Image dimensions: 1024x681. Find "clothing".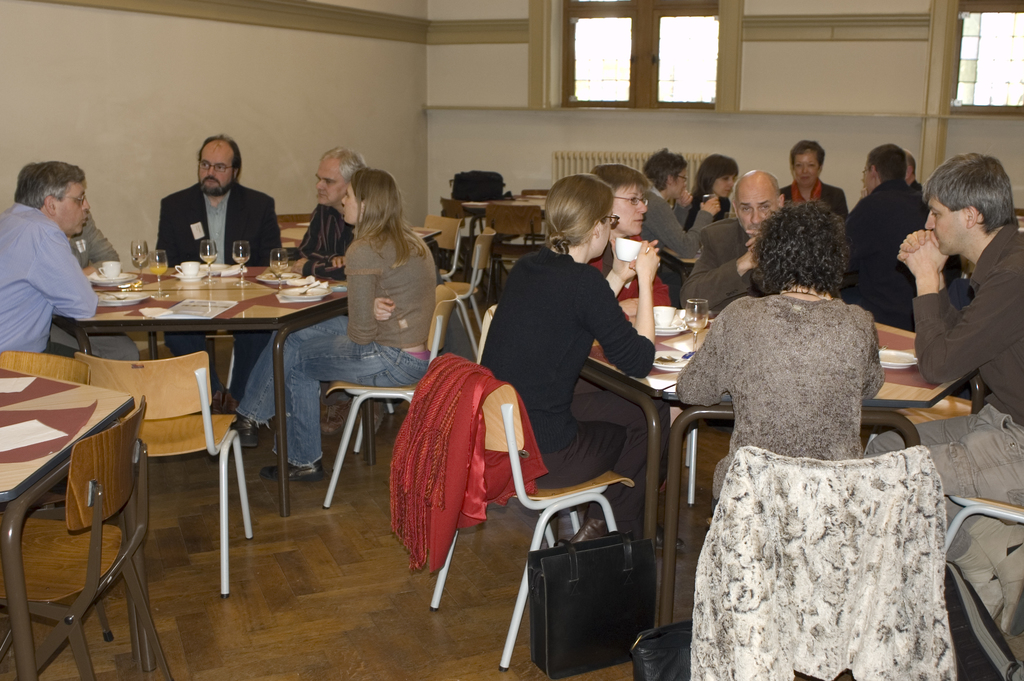
232, 230, 439, 466.
